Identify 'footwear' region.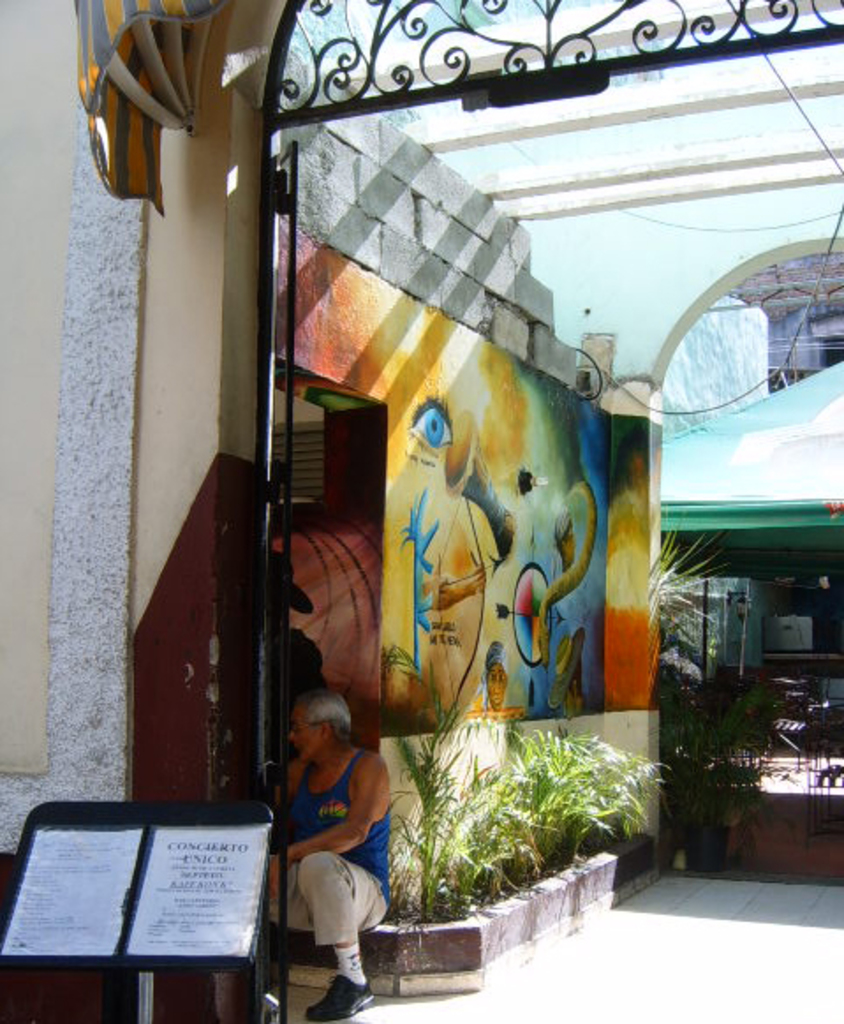
Region: <region>301, 975, 377, 1022</region>.
